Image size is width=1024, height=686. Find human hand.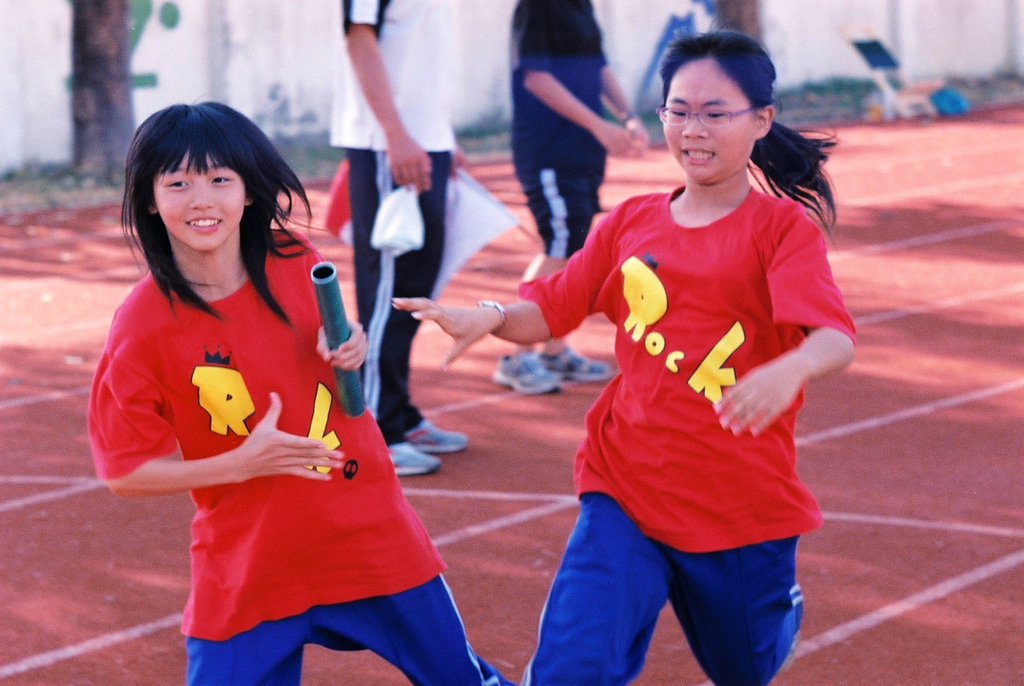
393:292:511:354.
